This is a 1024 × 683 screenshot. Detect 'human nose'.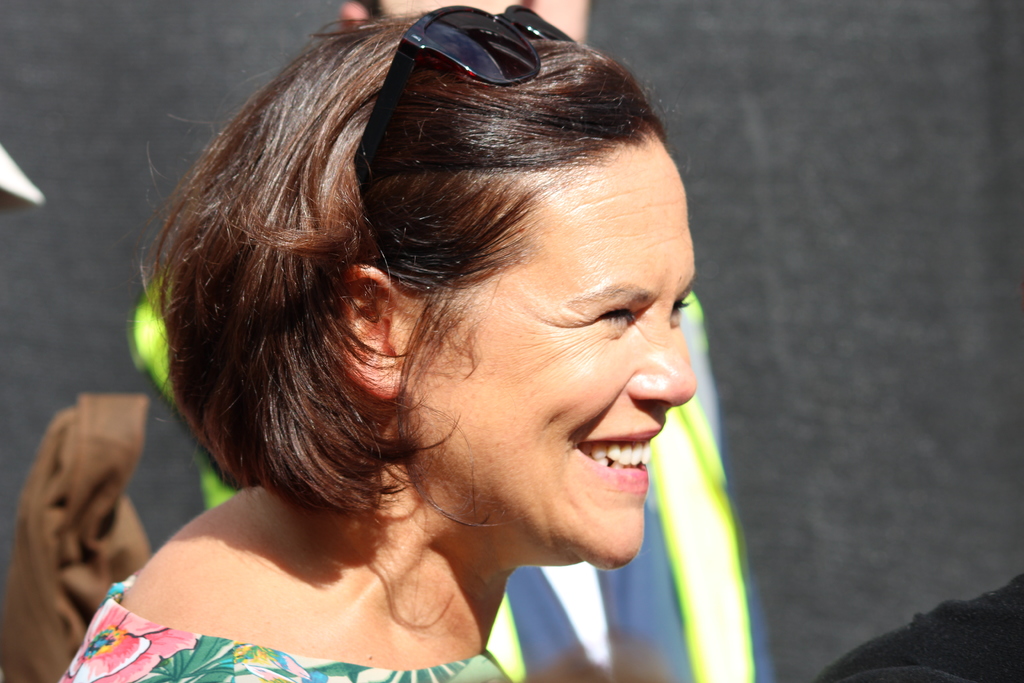
l=629, t=315, r=696, b=408.
